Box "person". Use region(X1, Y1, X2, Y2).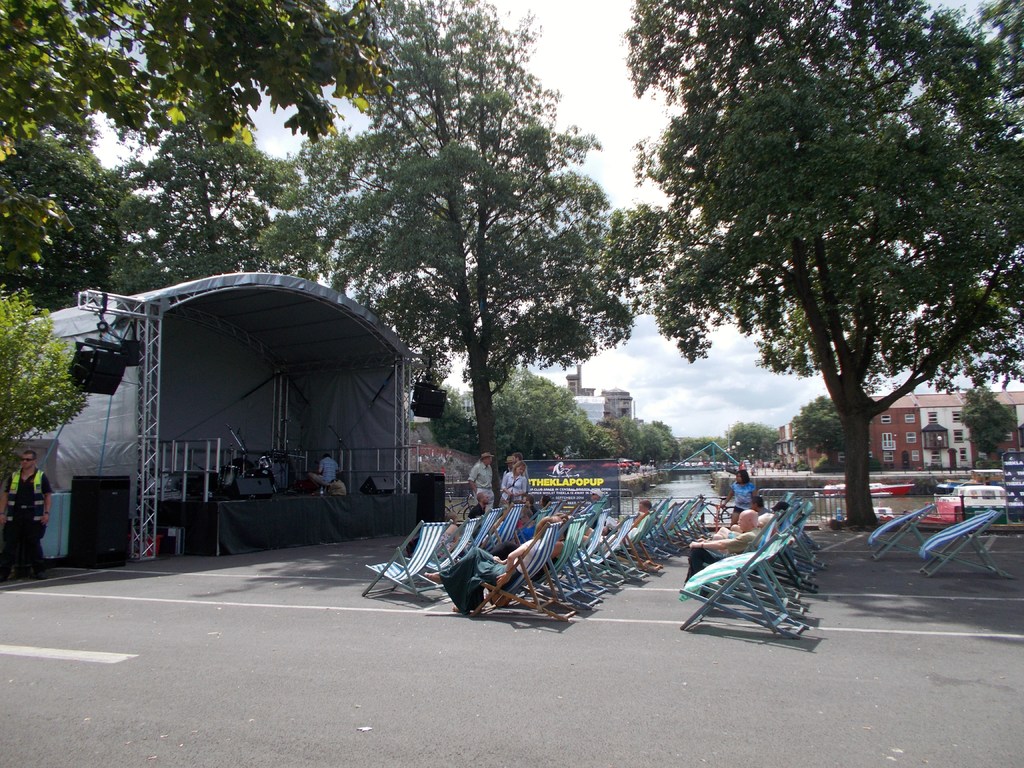
region(307, 452, 340, 489).
